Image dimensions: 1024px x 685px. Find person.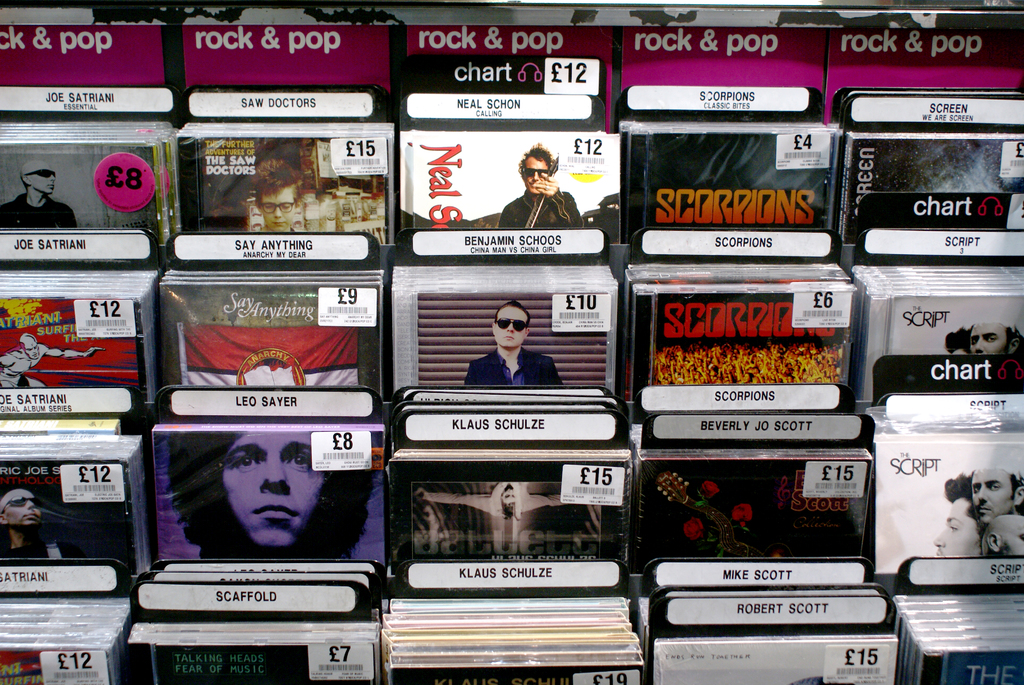
region(932, 476, 982, 558).
